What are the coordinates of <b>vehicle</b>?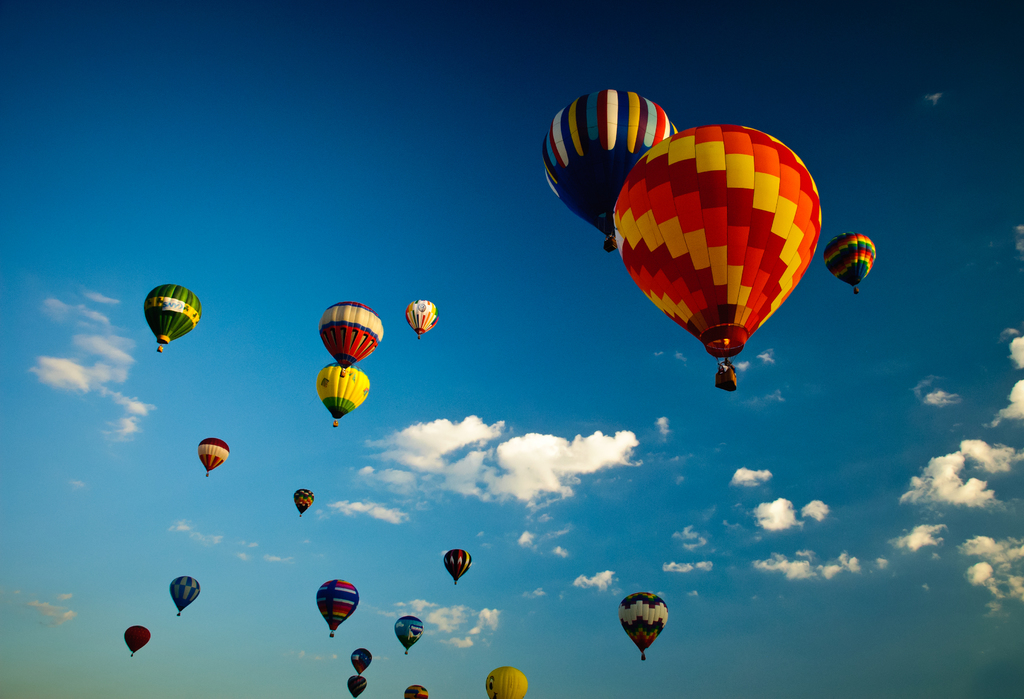
<region>826, 231, 876, 297</region>.
